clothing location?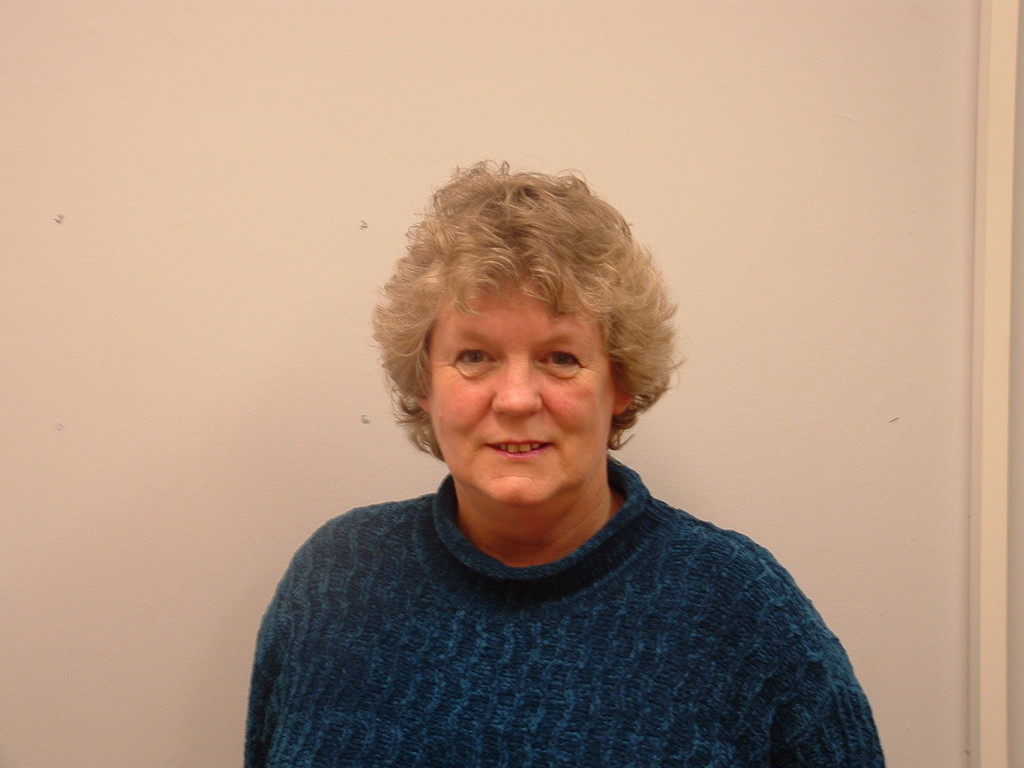
left=227, top=467, right=908, bottom=767
